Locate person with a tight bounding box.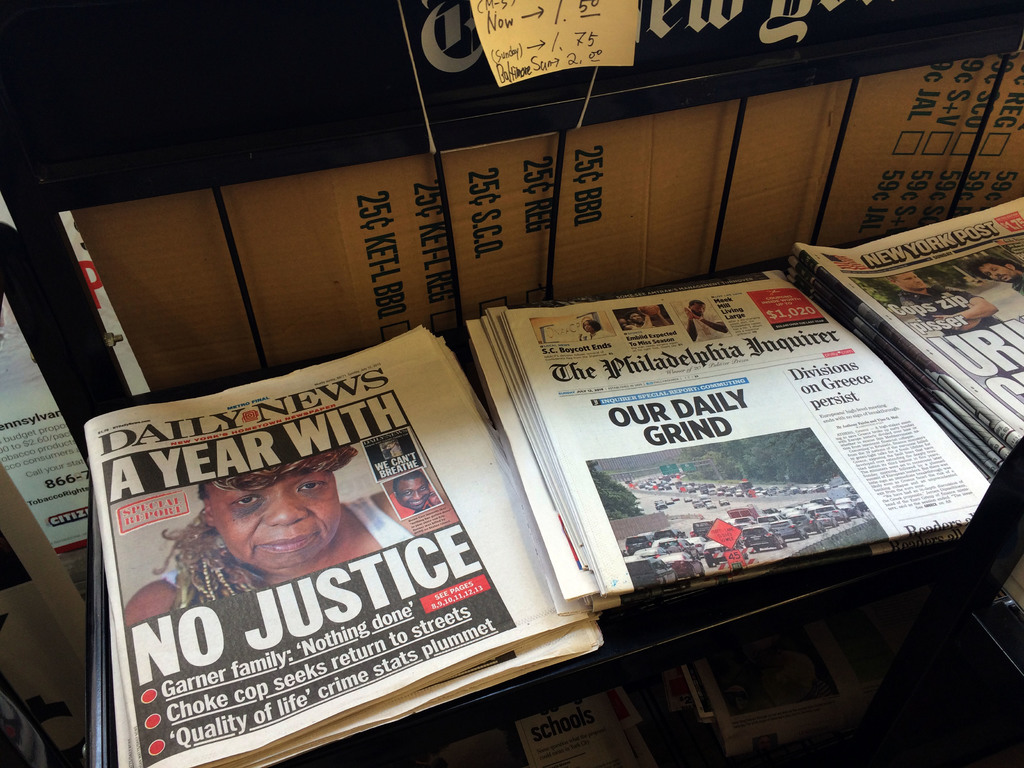
detection(686, 299, 730, 344).
